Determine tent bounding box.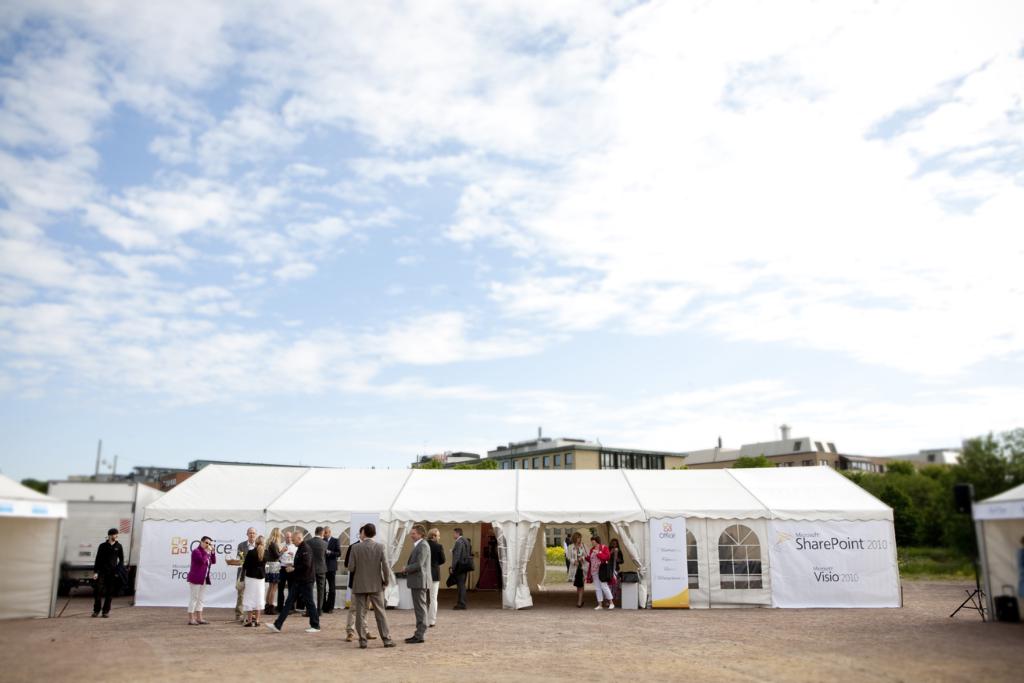
Determined: 232:445:908:624.
